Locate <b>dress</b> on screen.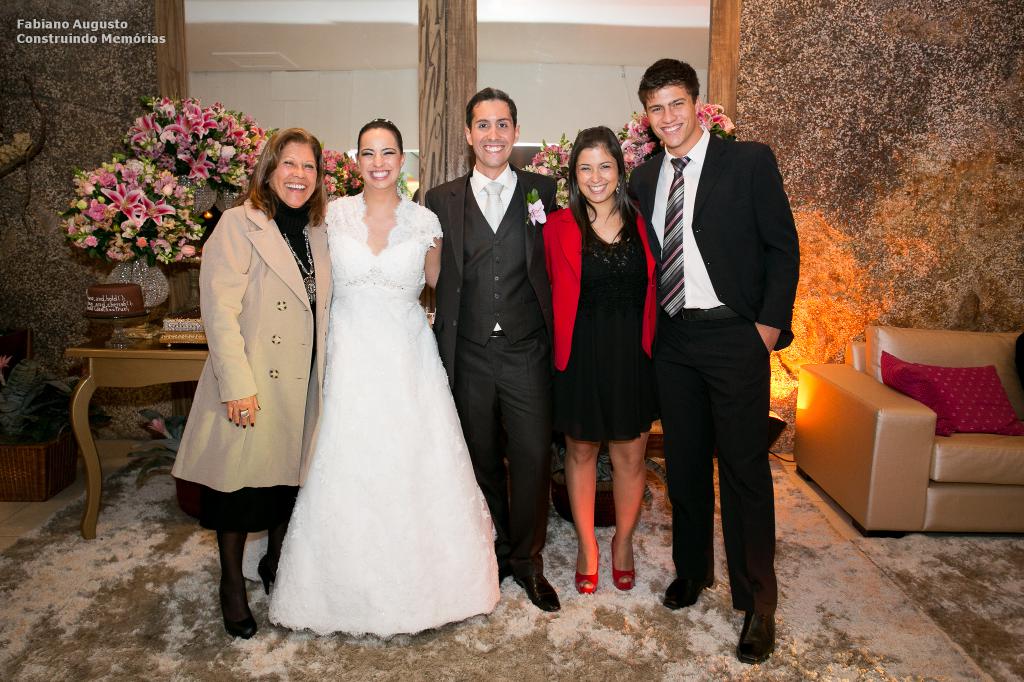
On screen at (x1=530, y1=196, x2=652, y2=445).
